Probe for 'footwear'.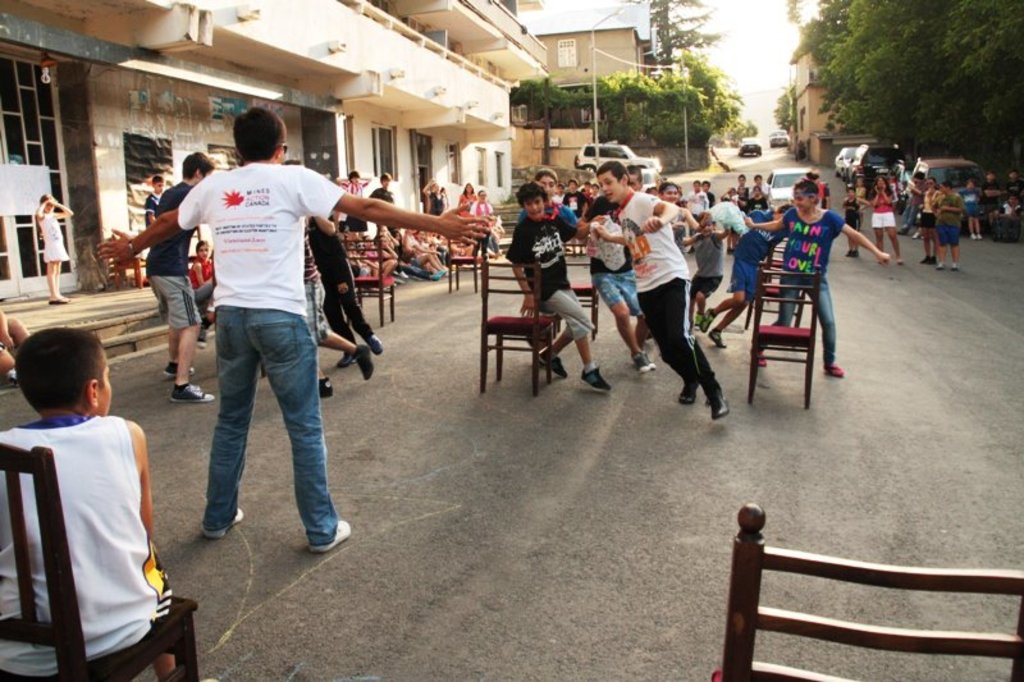
Probe result: bbox=(708, 390, 730, 417).
